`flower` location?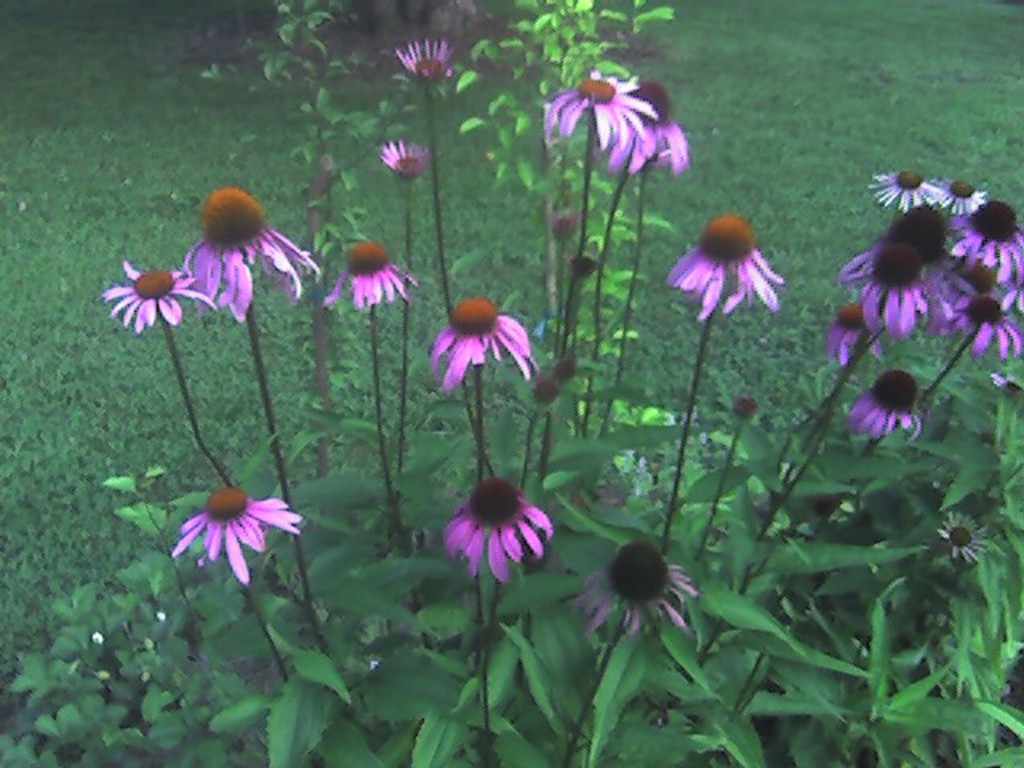
(826,296,882,362)
